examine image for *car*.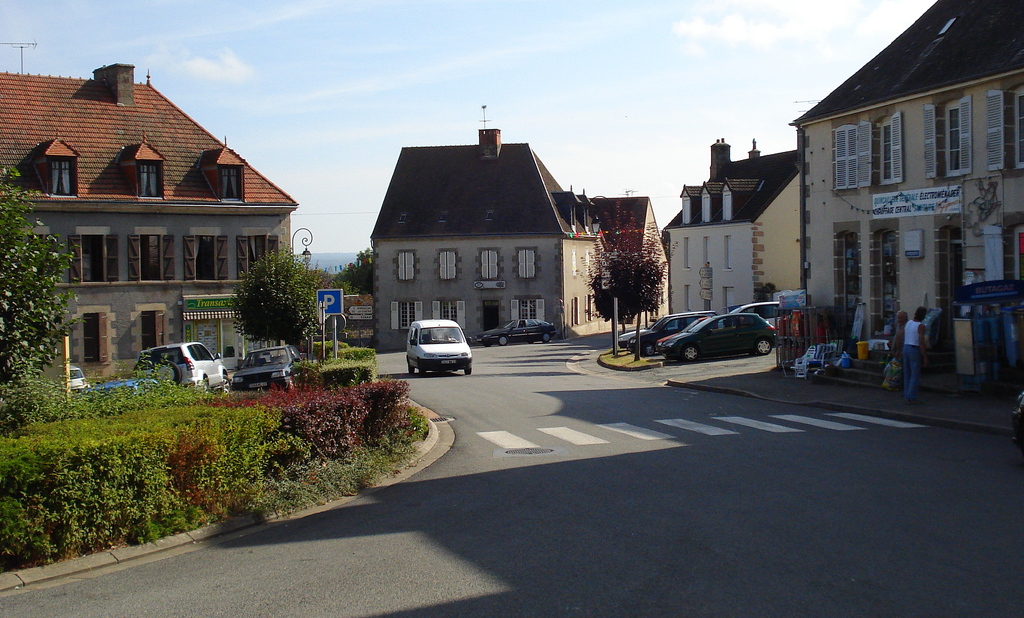
Examination result: BBox(474, 318, 557, 348).
